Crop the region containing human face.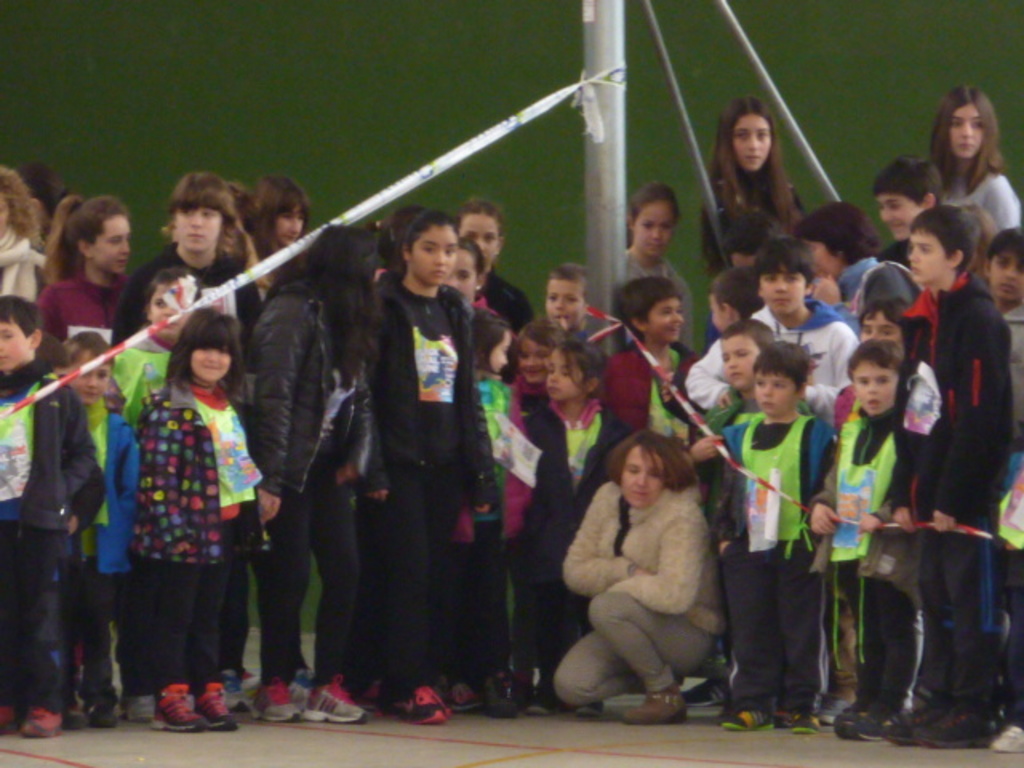
Crop region: [x1=146, y1=285, x2=184, y2=339].
